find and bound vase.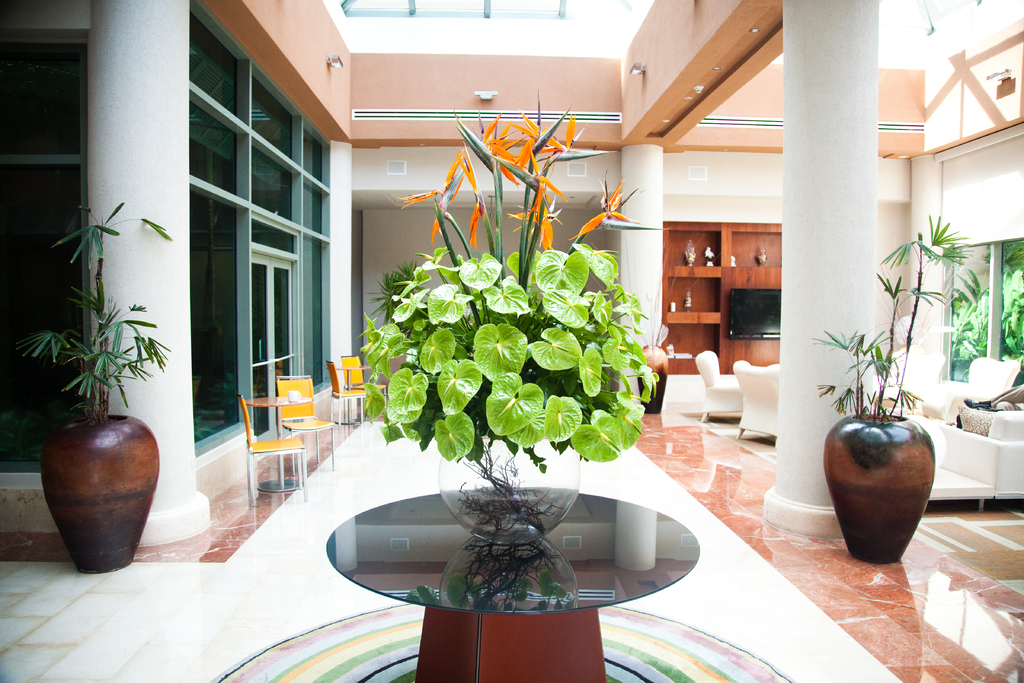
Bound: (left=435, top=423, right=576, bottom=547).
